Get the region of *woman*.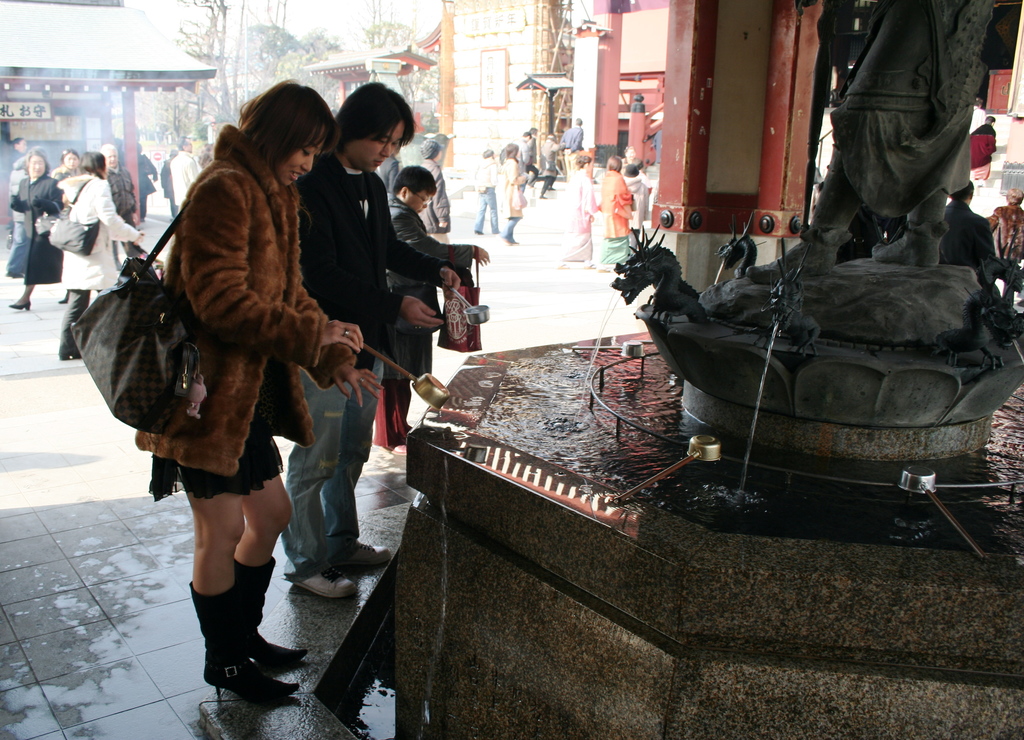
box=[49, 149, 87, 182].
